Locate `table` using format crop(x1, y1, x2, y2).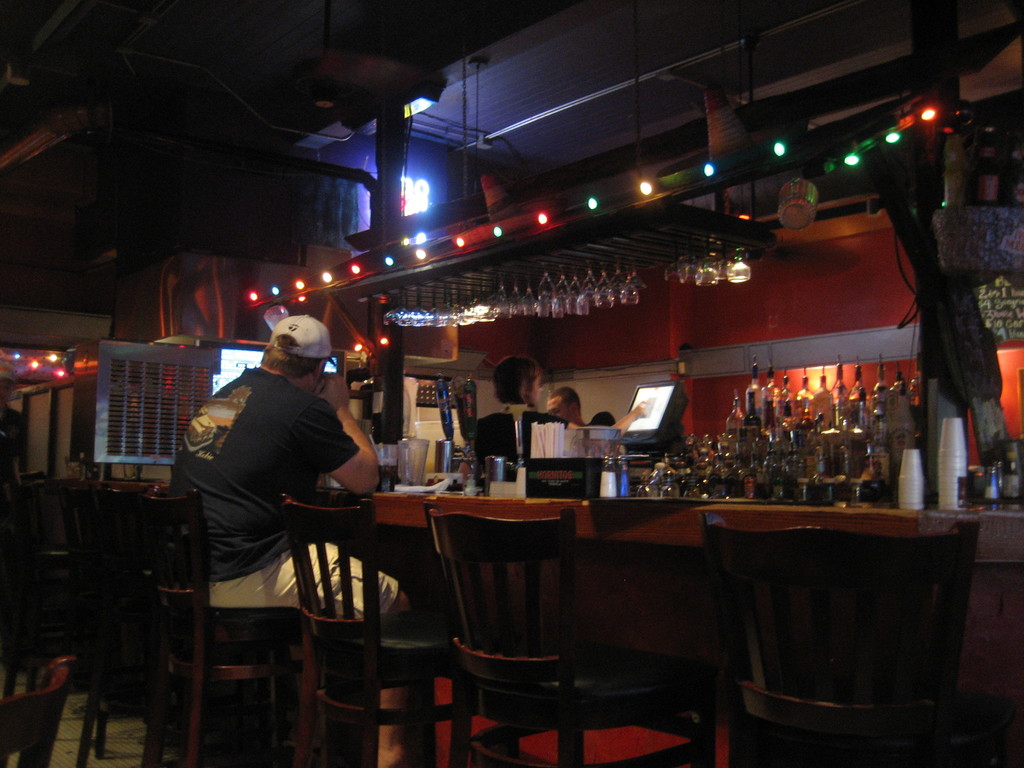
crop(332, 484, 1023, 767).
